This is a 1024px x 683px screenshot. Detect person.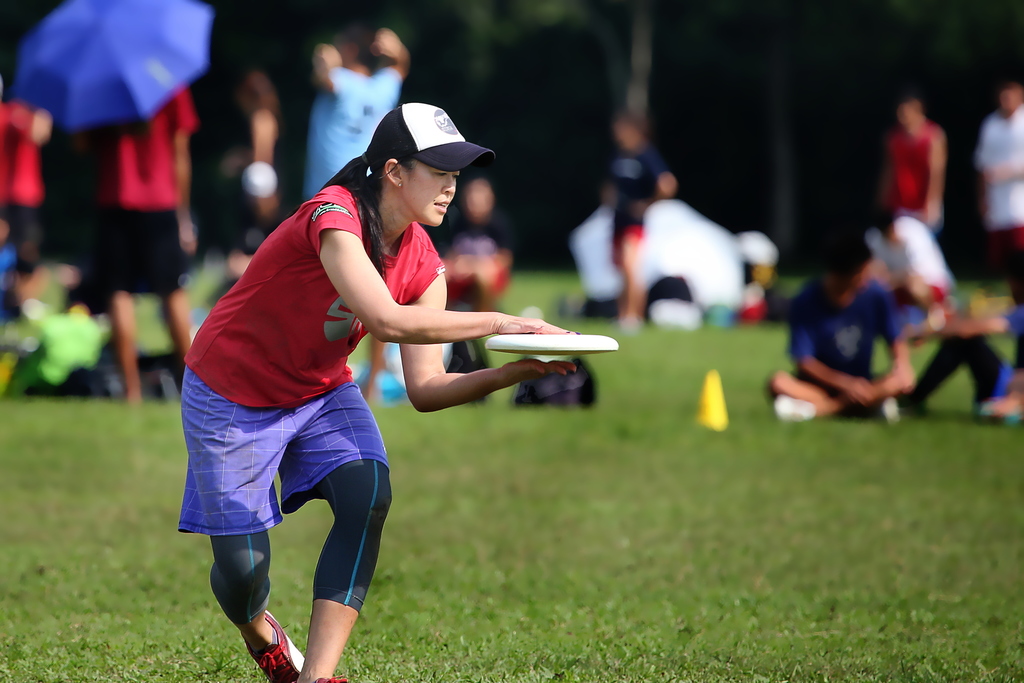
(769,231,916,420).
